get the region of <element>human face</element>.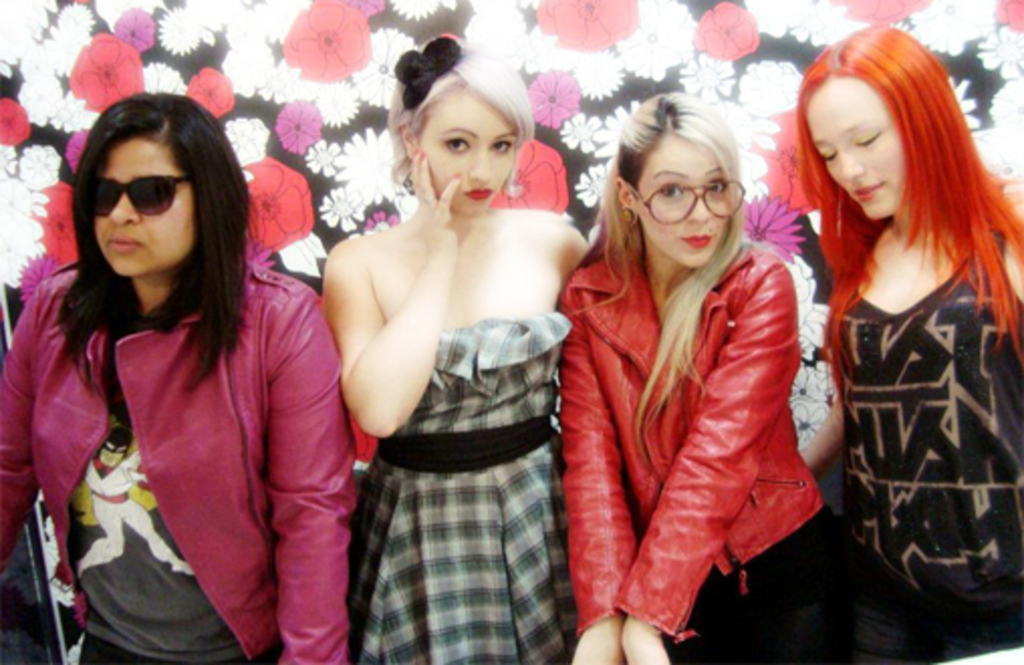
419,83,516,216.
